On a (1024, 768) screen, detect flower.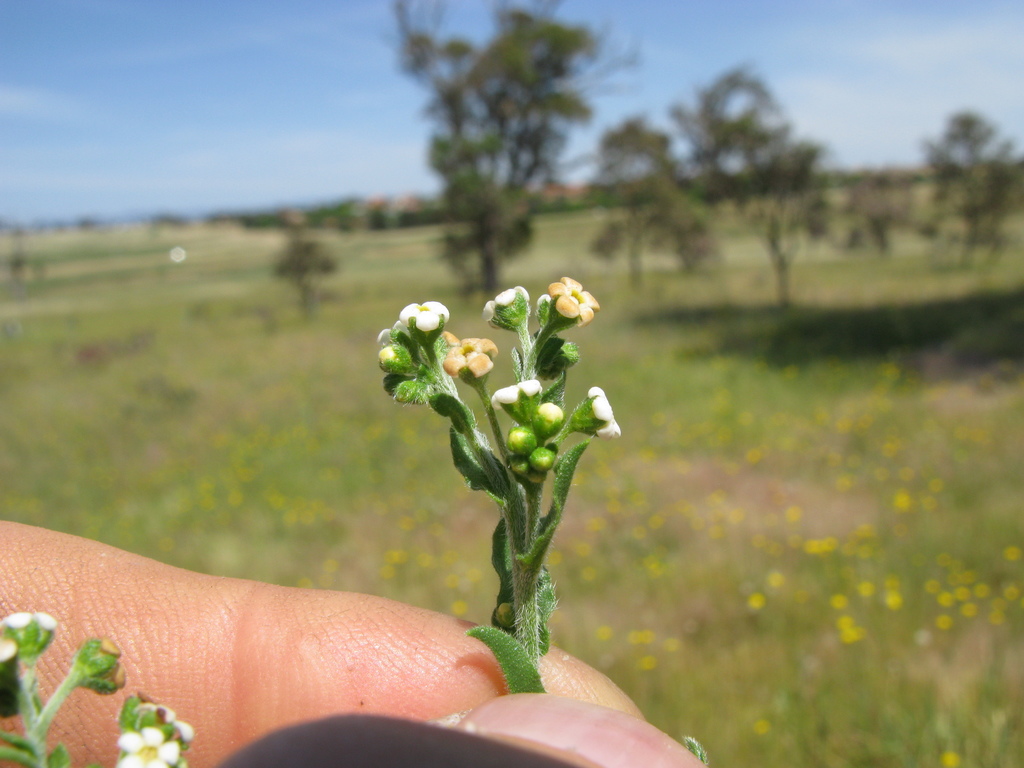
{"left": 397, "top": 300, "right": 449, "bottom": 333}.
